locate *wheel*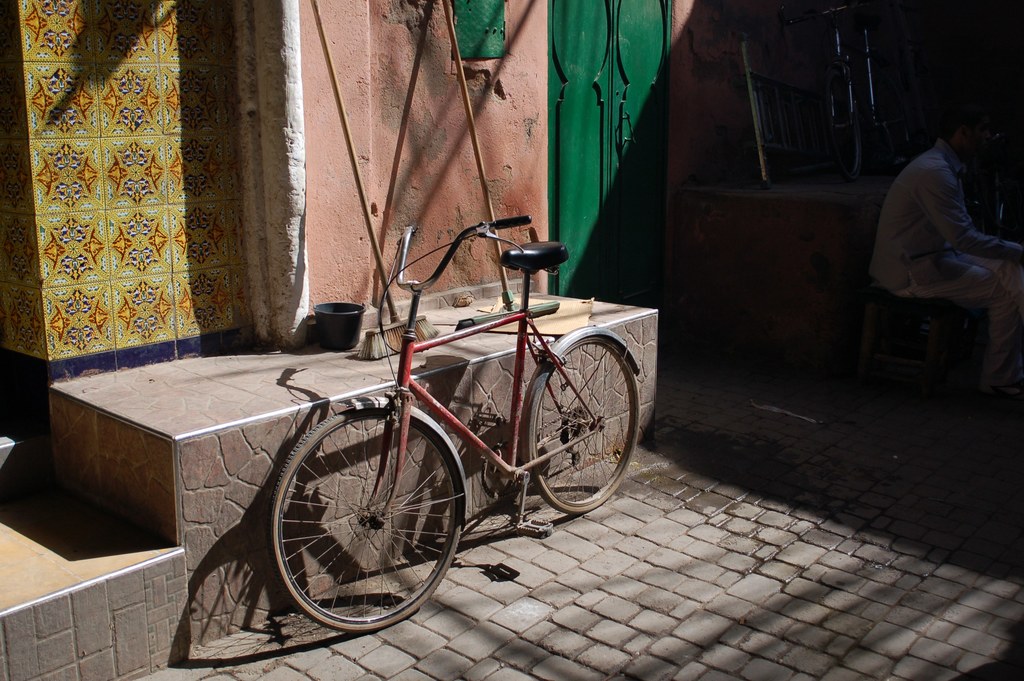
bbox=[262, 422, 462, 625]
